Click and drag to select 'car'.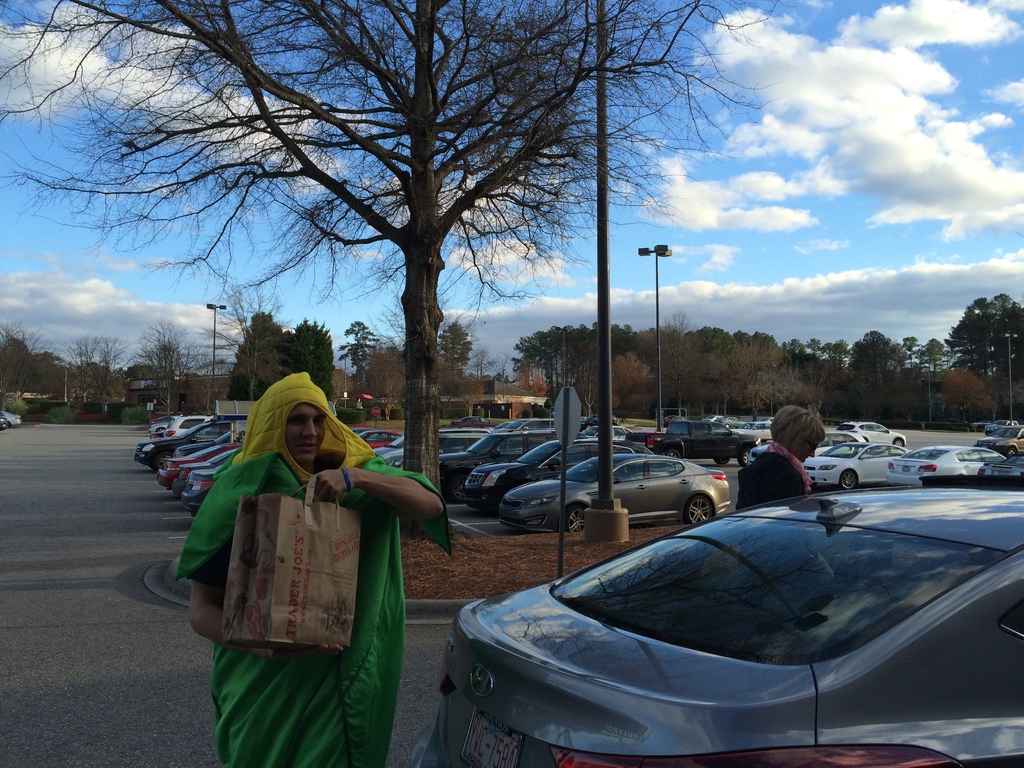
Selection: 412/476/1023/767.
